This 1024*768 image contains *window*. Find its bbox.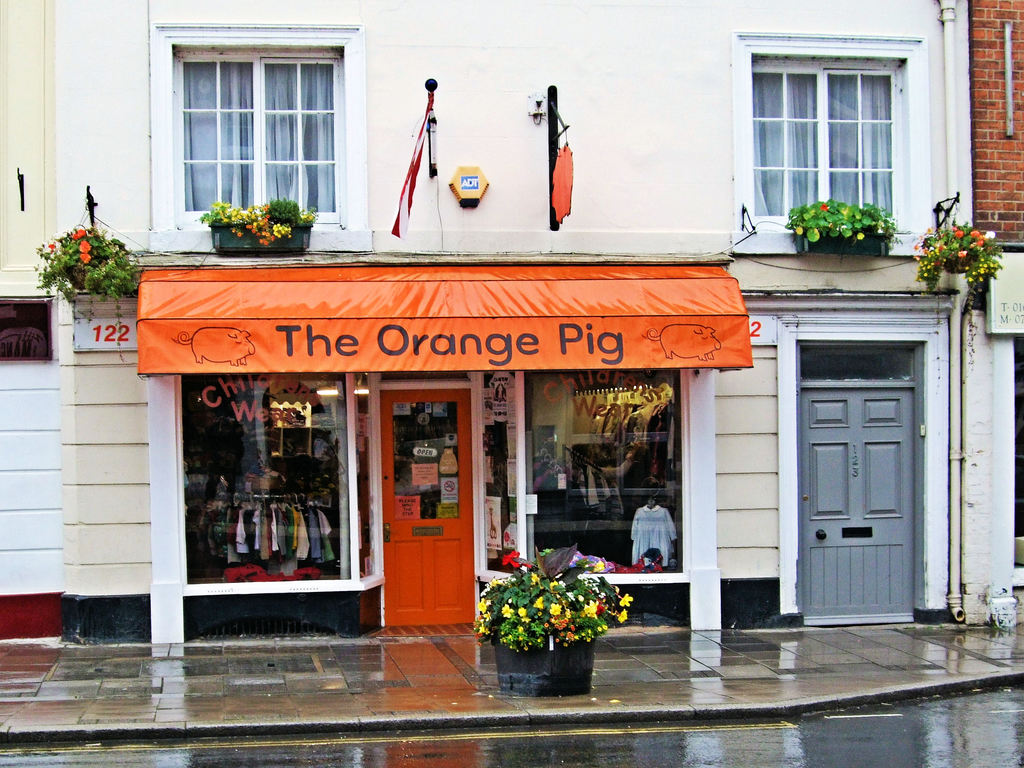
bbox(751, 51, 903, 236).
